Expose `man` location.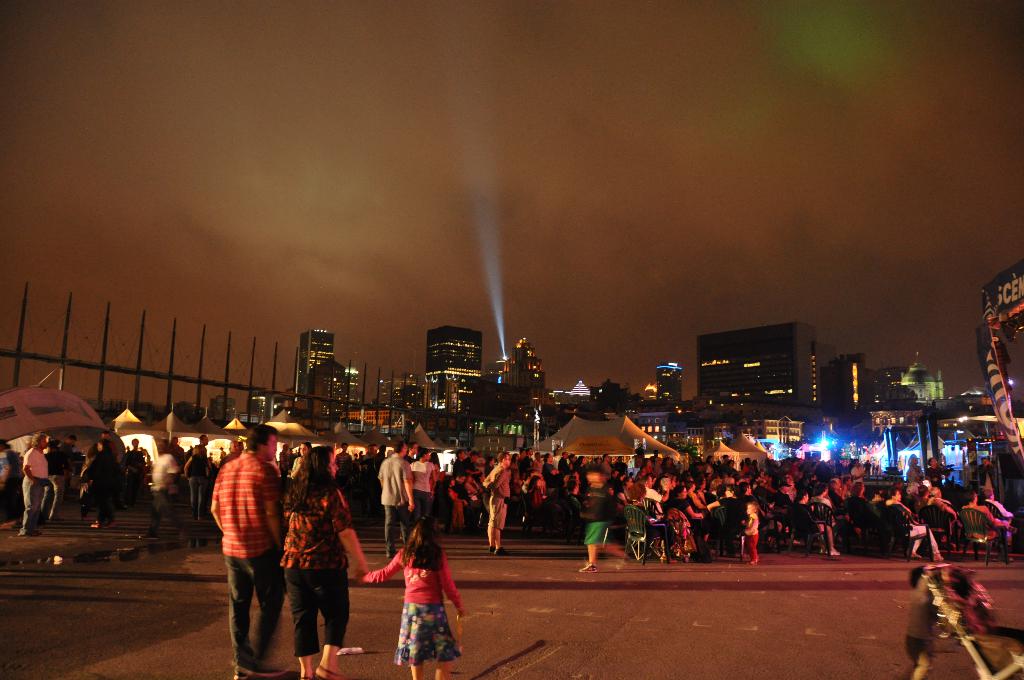
Exposed at x1=186 y1=441 x2=204 y2=506.
